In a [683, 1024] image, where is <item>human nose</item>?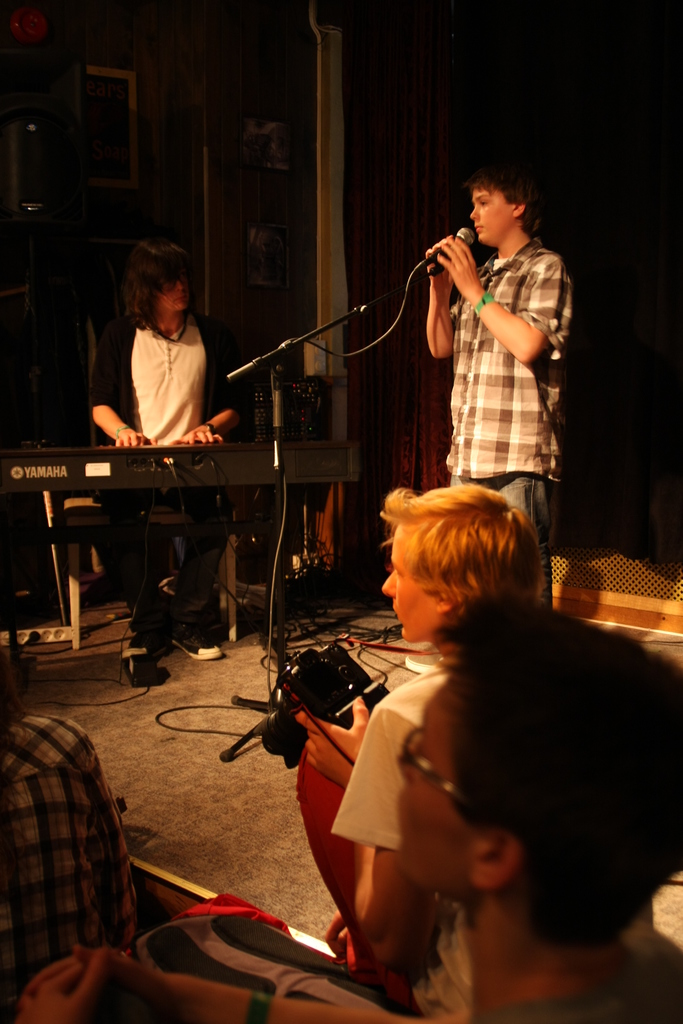
(177, 288, 181, 291).
